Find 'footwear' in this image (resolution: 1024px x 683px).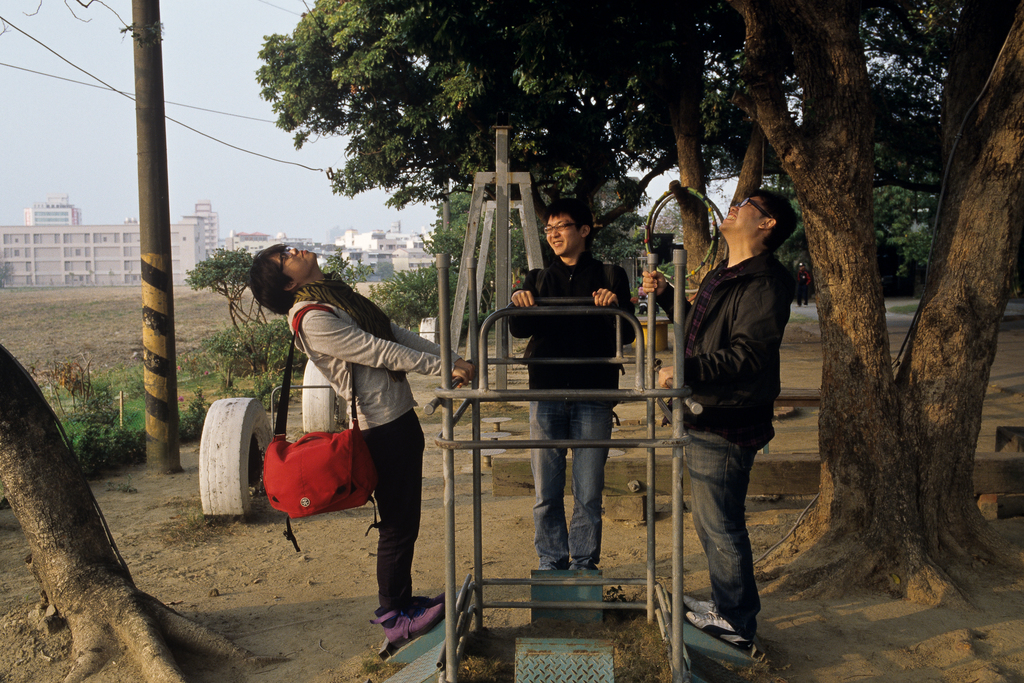
408 587 457 612.
